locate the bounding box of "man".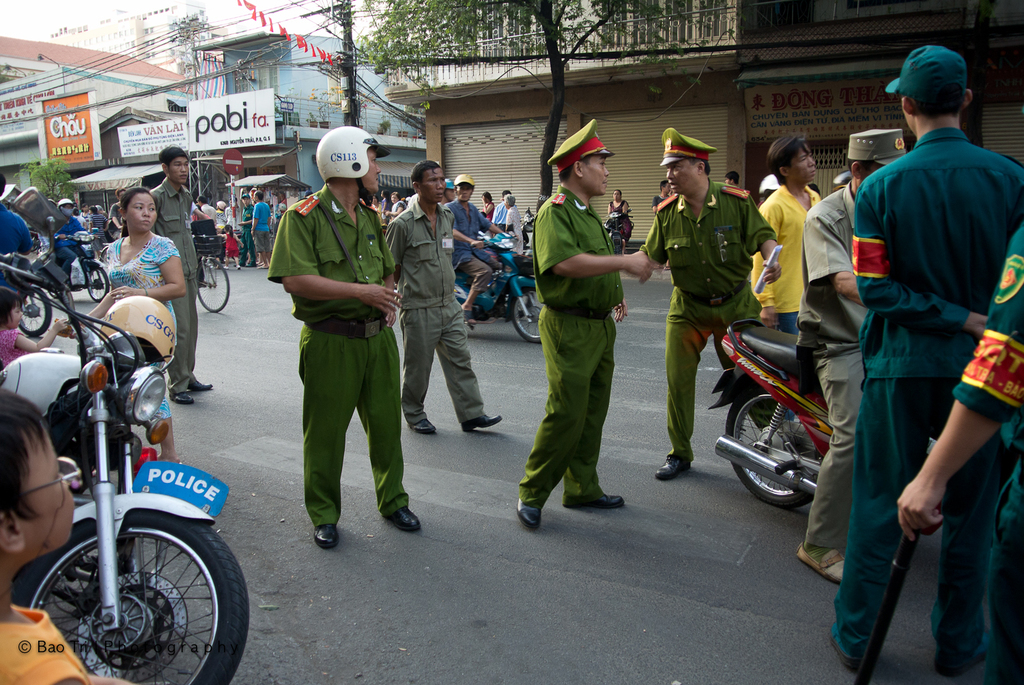
Bounding box: {"left": 619, "top": 130, "right": 784, "bottom": 480}.
